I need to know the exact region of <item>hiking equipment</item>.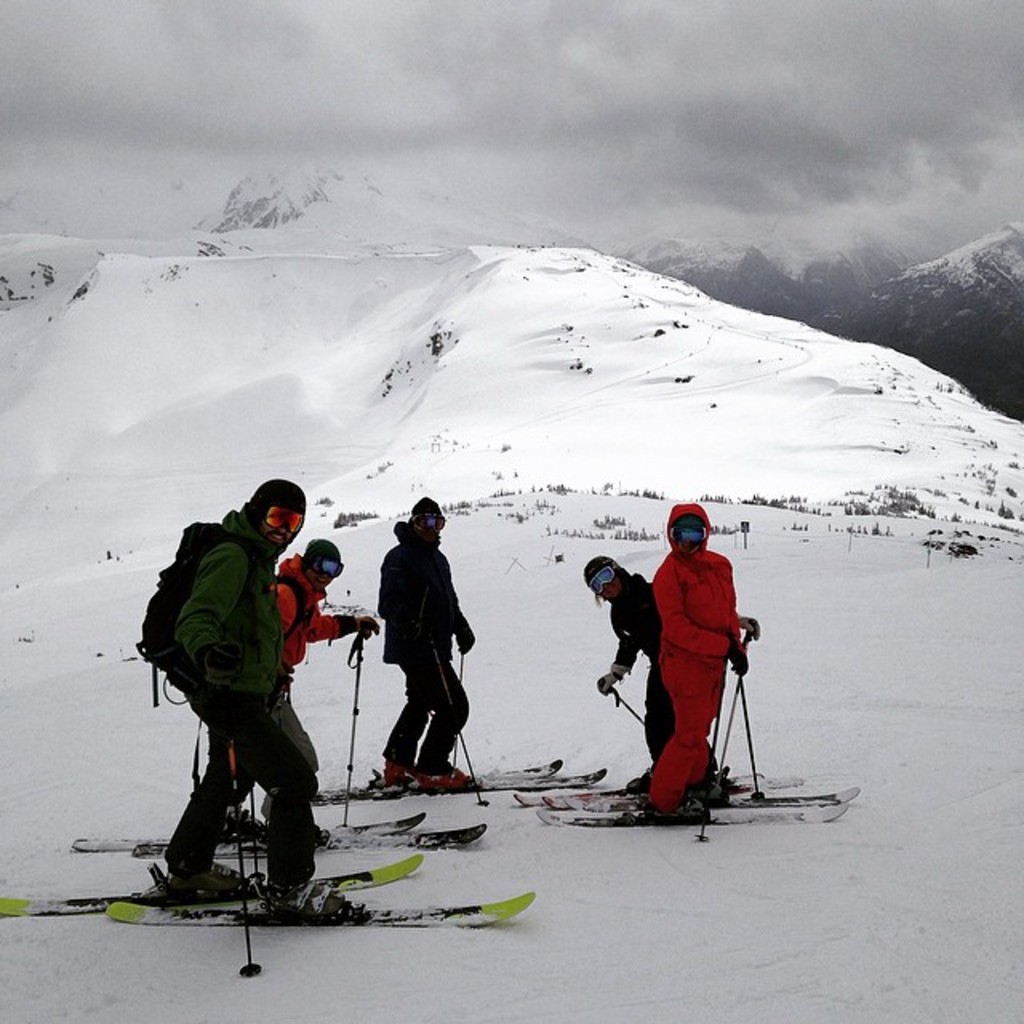
Region: locate(342, 624, 368, 822).
